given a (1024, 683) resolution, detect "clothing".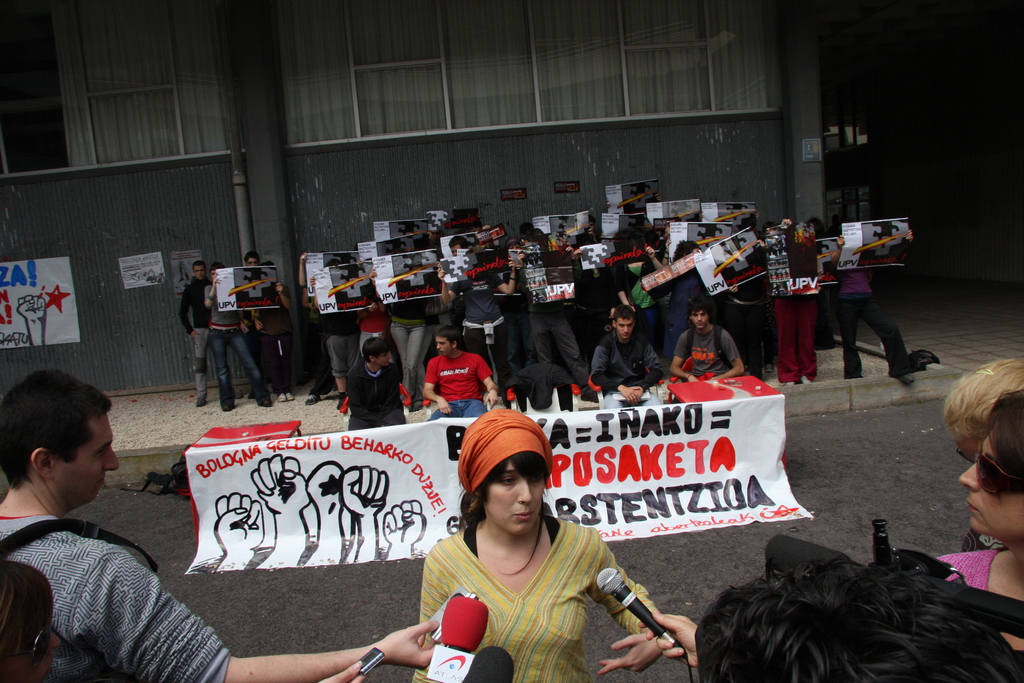
193, 320, 217, 403.
